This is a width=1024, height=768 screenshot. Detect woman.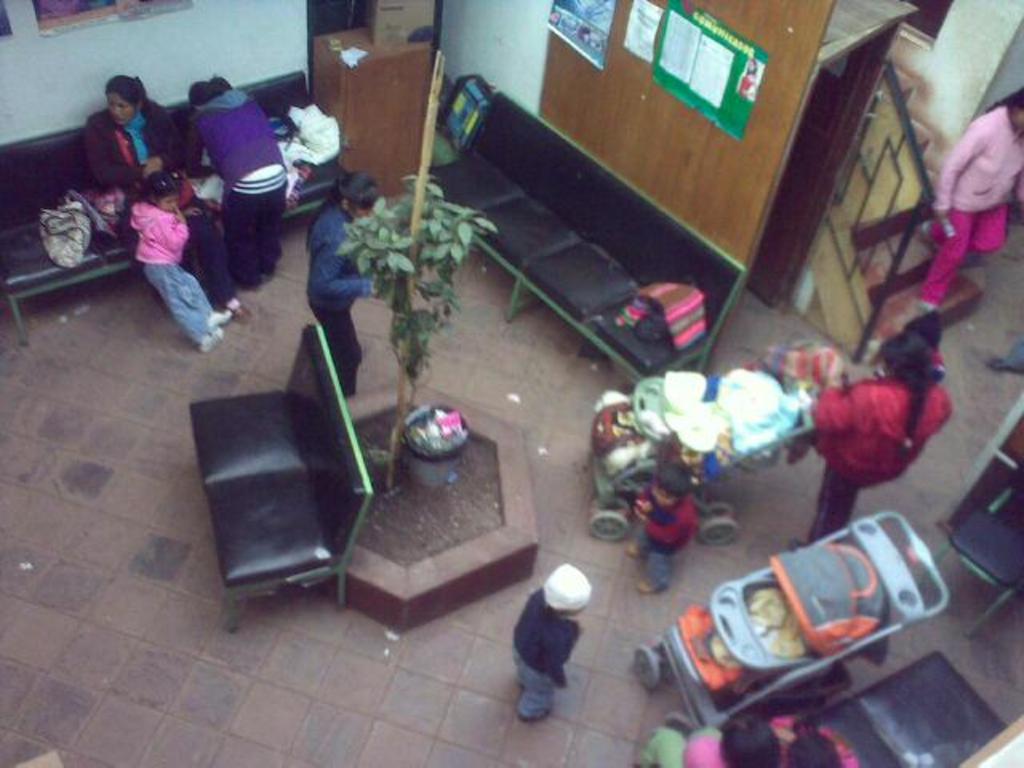
186:67:290:304.
